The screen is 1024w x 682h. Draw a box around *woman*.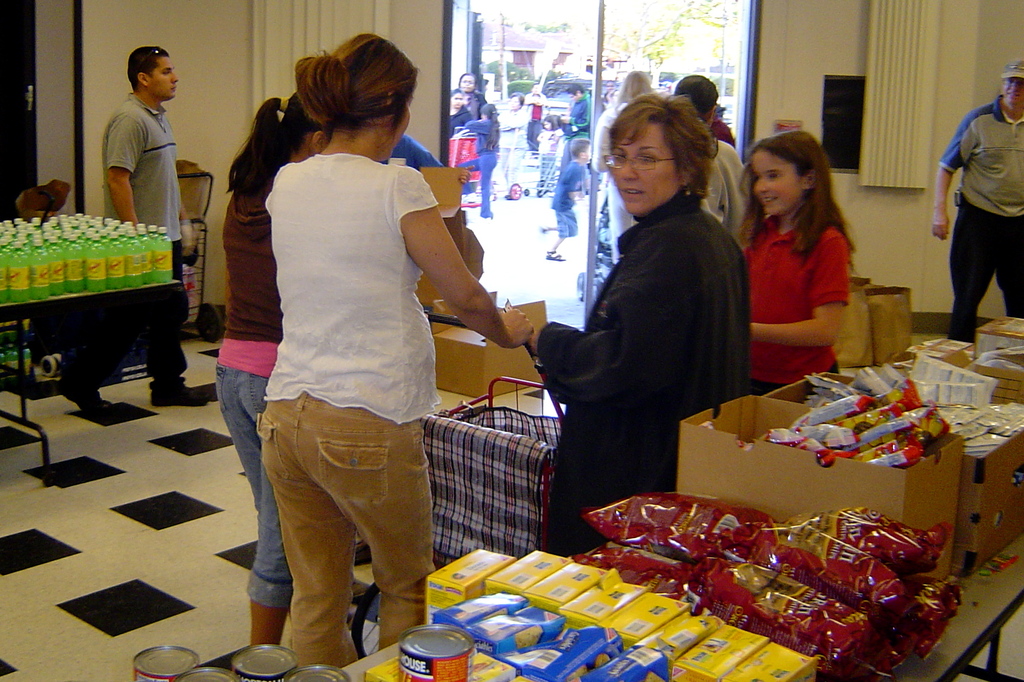
box(206, 79, 340, 647).
